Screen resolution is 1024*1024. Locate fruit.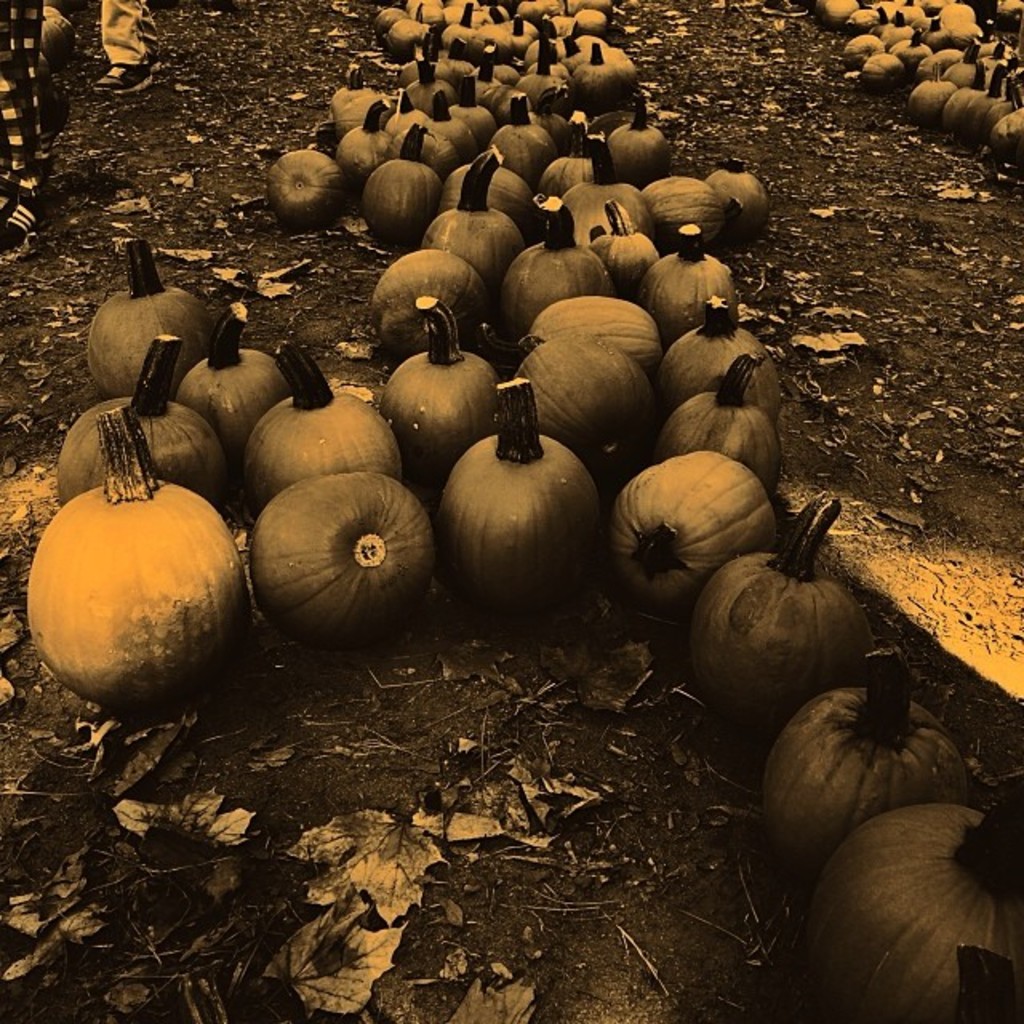
[x1=501, y1=299, x2=694, y2=446].
